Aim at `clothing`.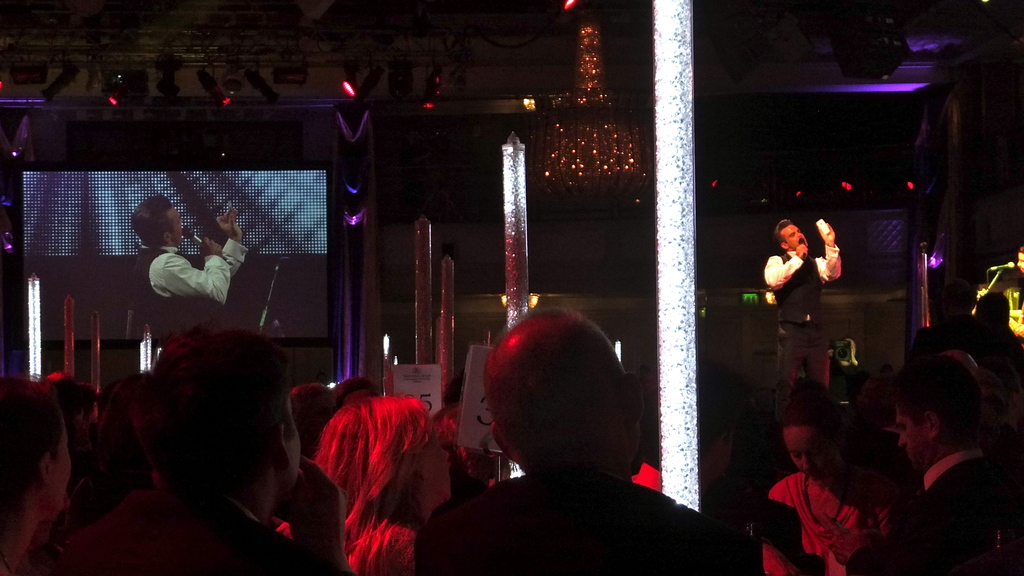
Aimed at bbox=(839, 445, 1023, 575).
